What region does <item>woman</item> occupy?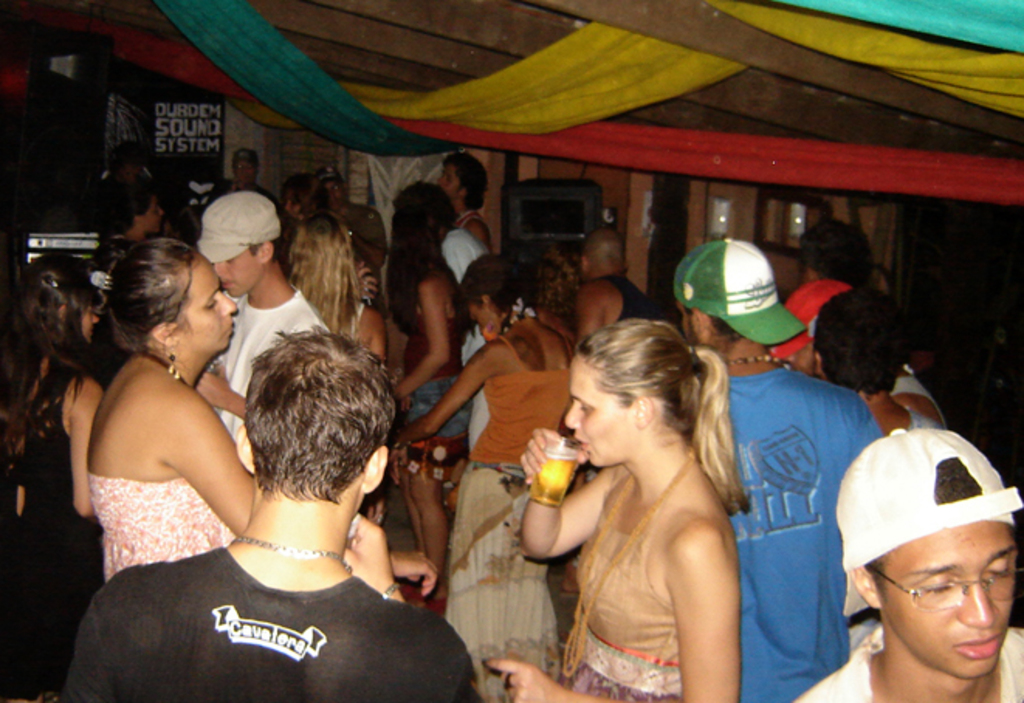
<box>0,254,107,701</box>.
